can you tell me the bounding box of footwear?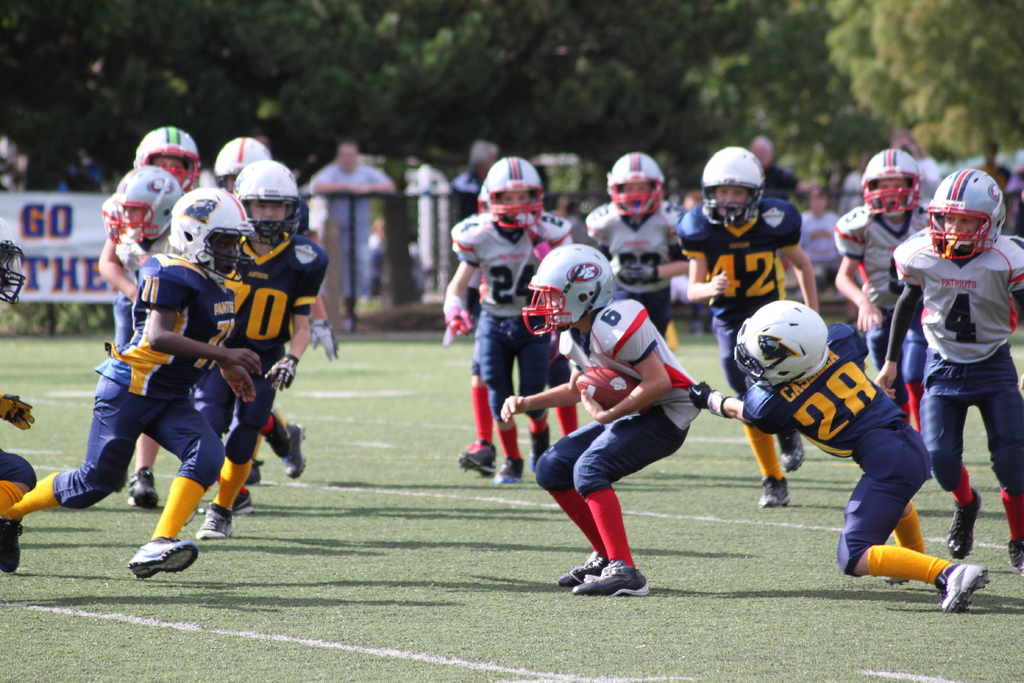
[left=758, top=475, right=789, bottom=511].
